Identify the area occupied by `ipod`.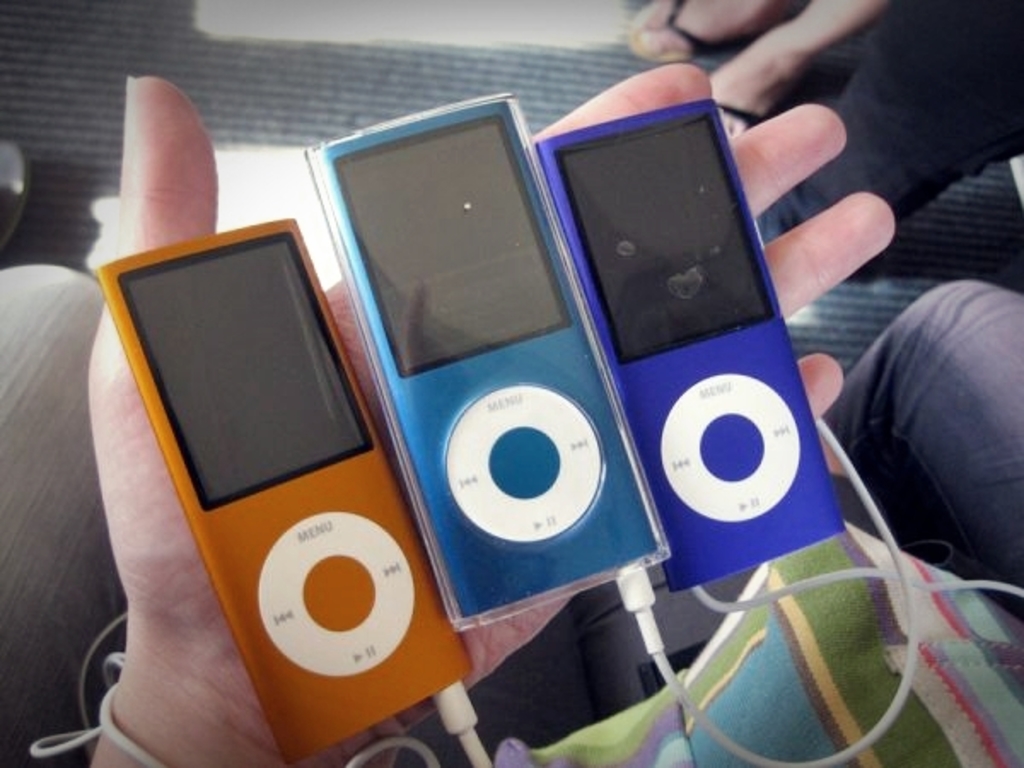
Area: 532, 94, 847, 591.
